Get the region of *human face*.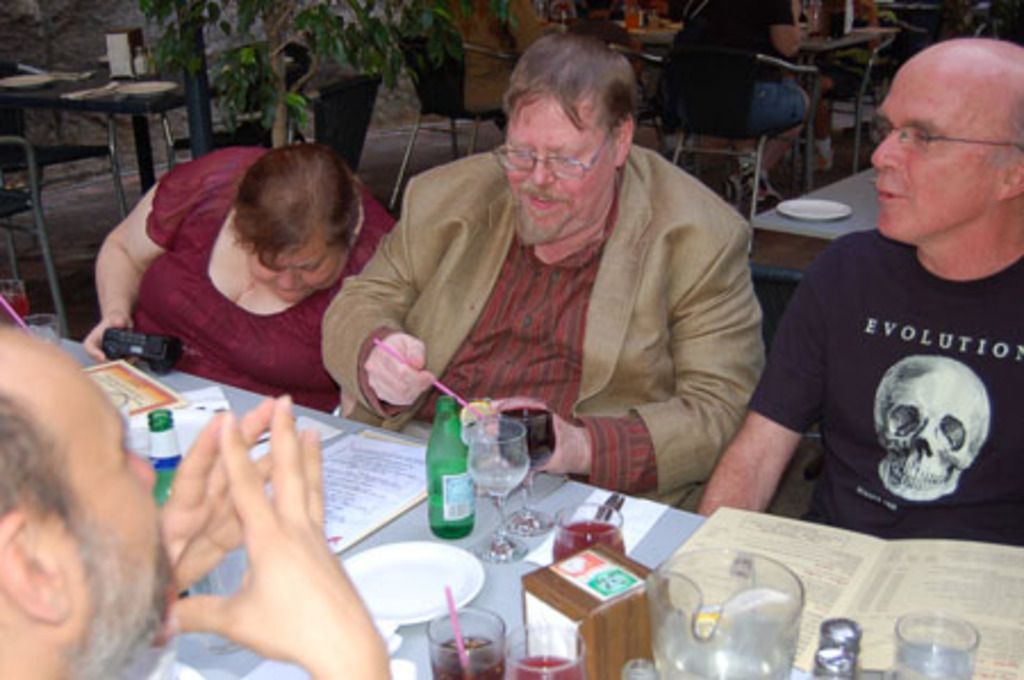
<bbox>248, 237, 346, 302</bbox>.
